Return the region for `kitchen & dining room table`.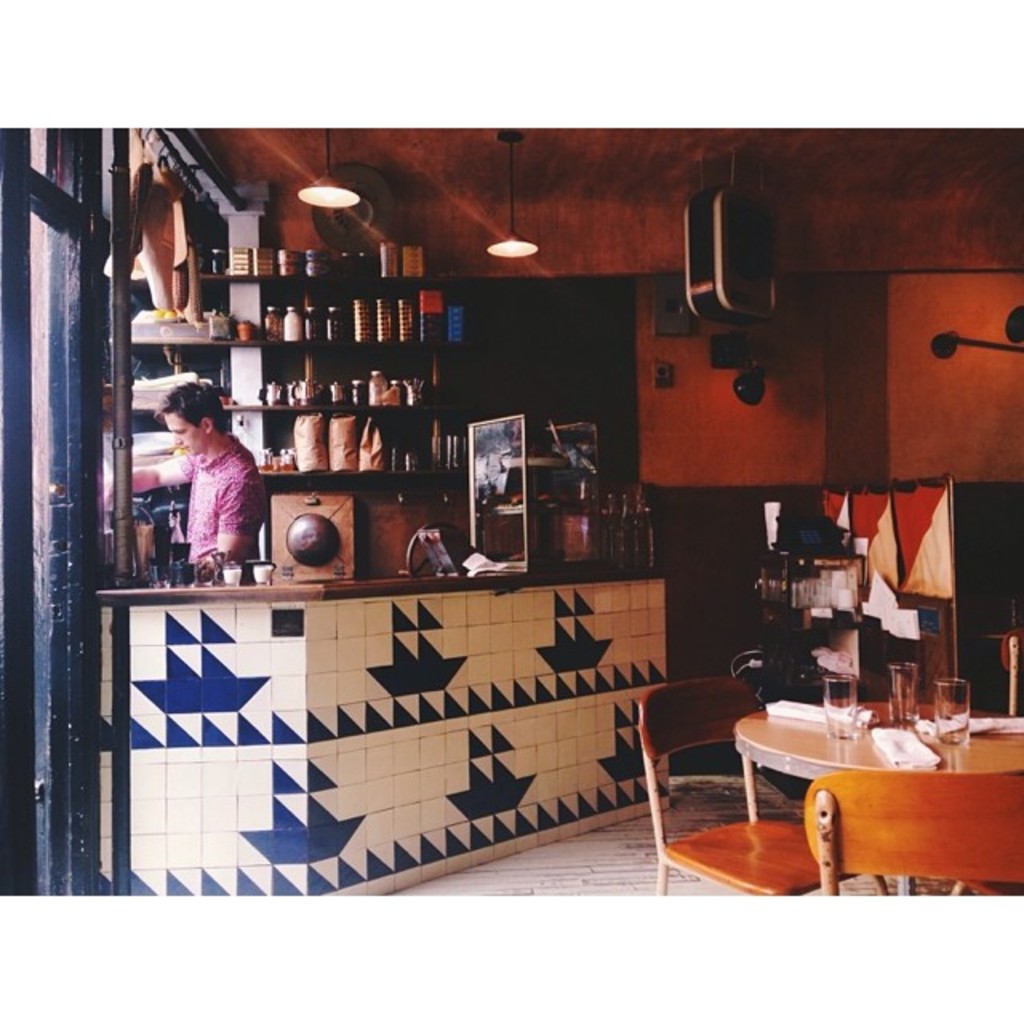
(701,702,1011,869).
